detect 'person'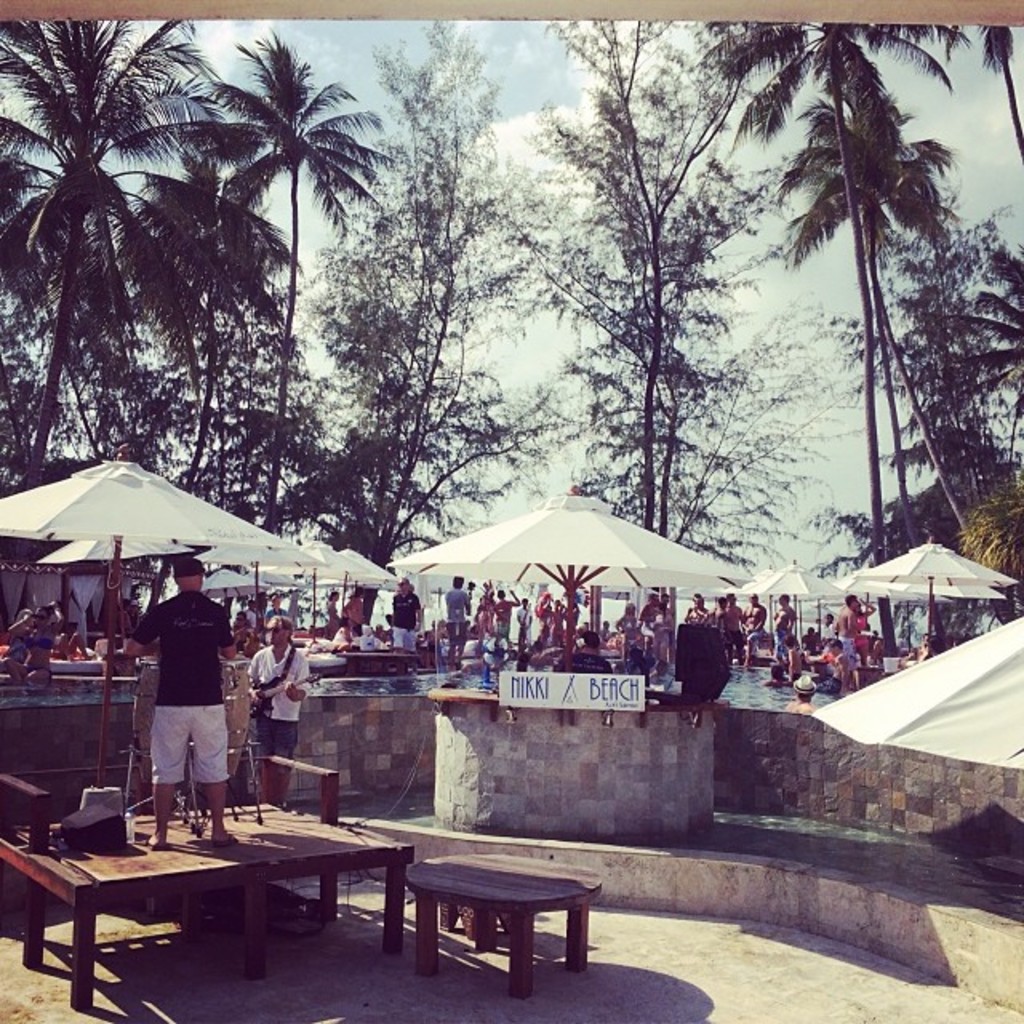
[left=264, top=595, right=290, bottom=627]
